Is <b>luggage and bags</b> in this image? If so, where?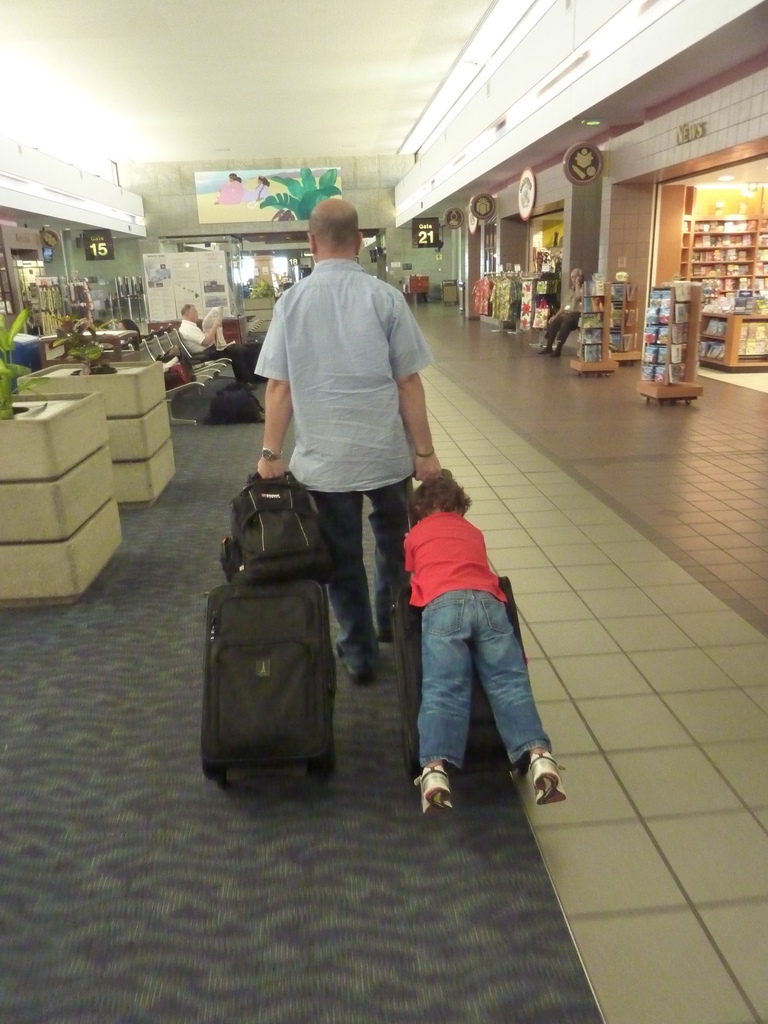
Yes, at 224, 472, 337, 578.
